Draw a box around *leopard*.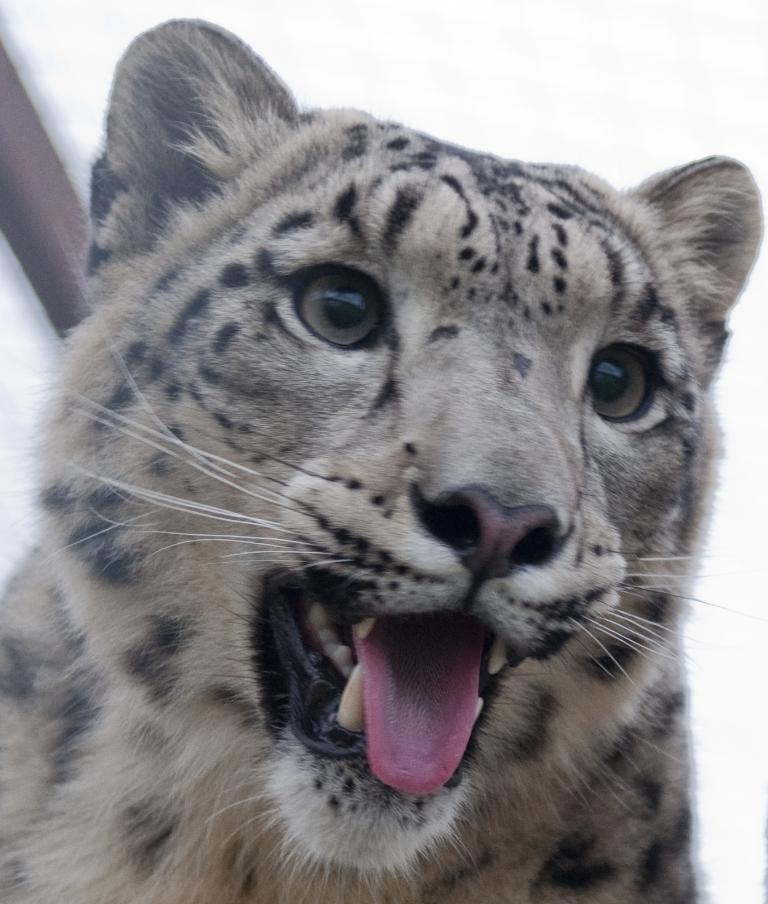
(x1=0, y1=20, x2=767, y2=903).
